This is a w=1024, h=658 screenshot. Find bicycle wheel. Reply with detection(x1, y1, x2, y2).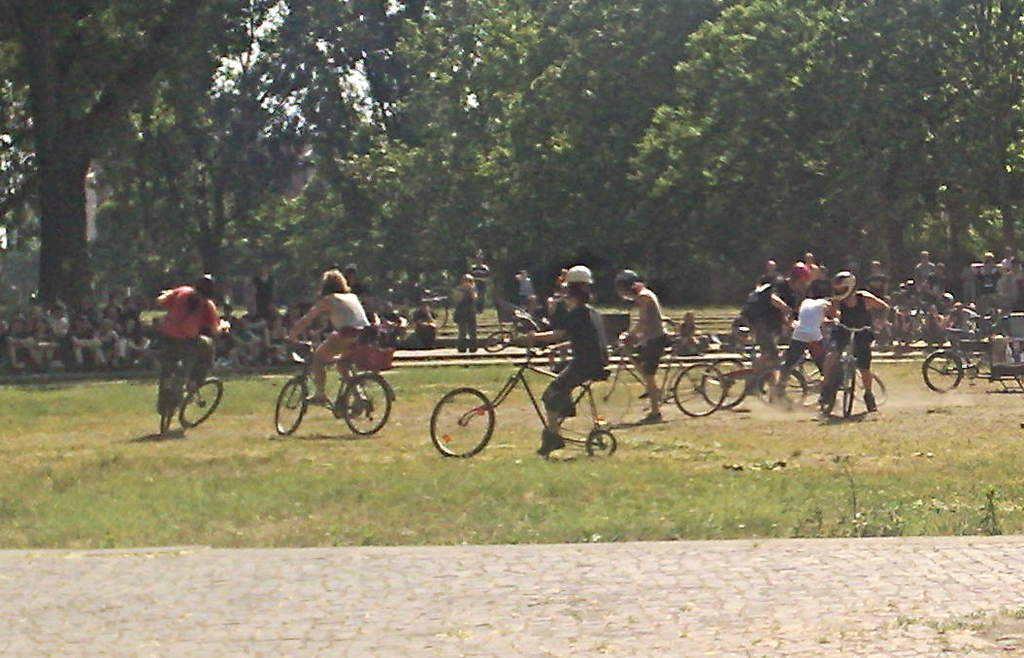
detection(575, 370, 638, 420).
